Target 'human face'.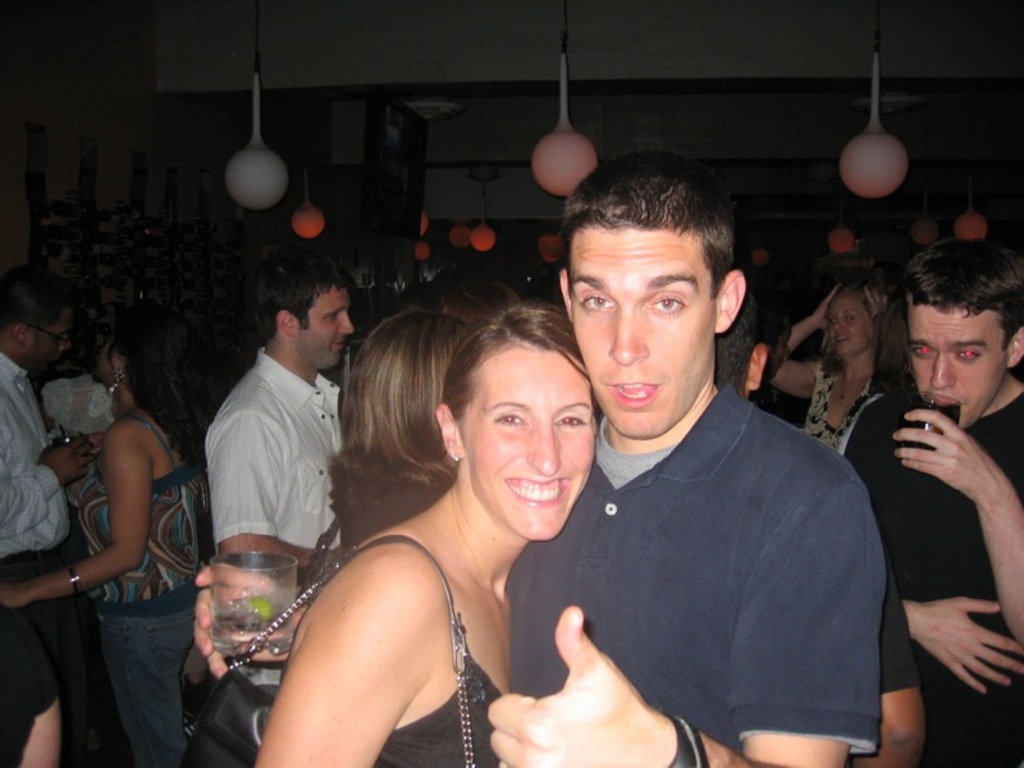
Target region: detection(564, 233, 717, 439).
